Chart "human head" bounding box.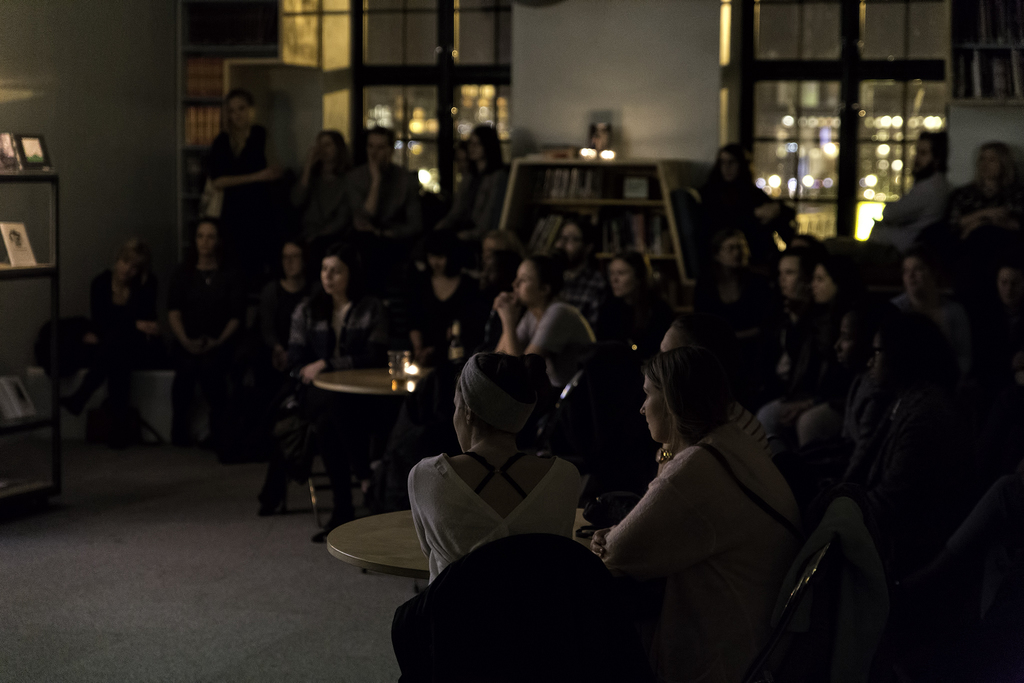
Charted: [807, 256, 854, 302].
